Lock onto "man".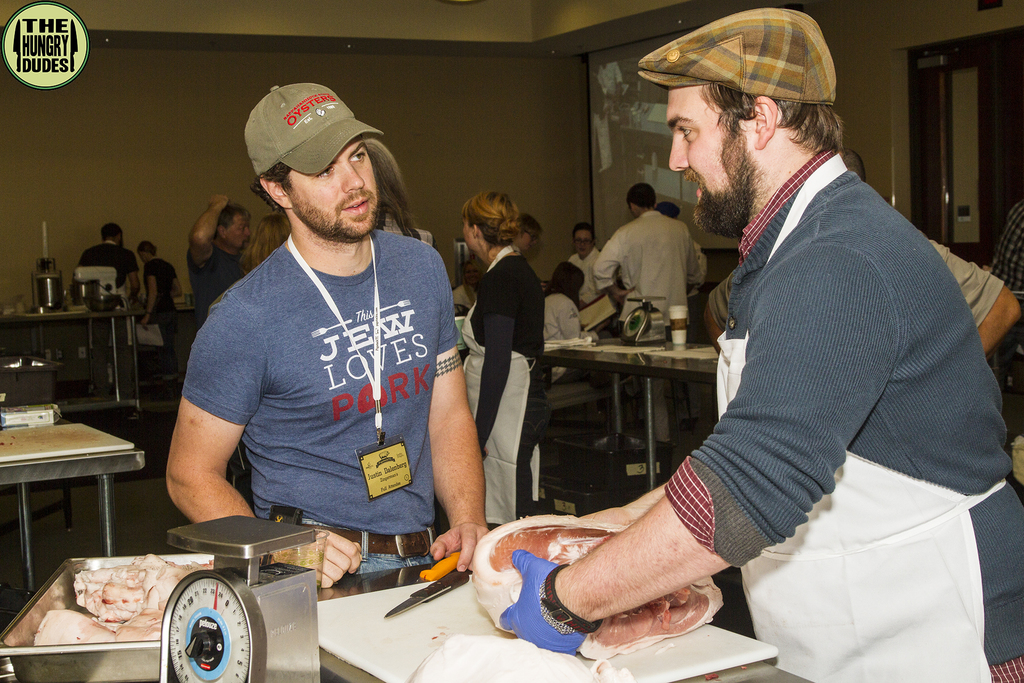
Locked: 74 223 142 300.
